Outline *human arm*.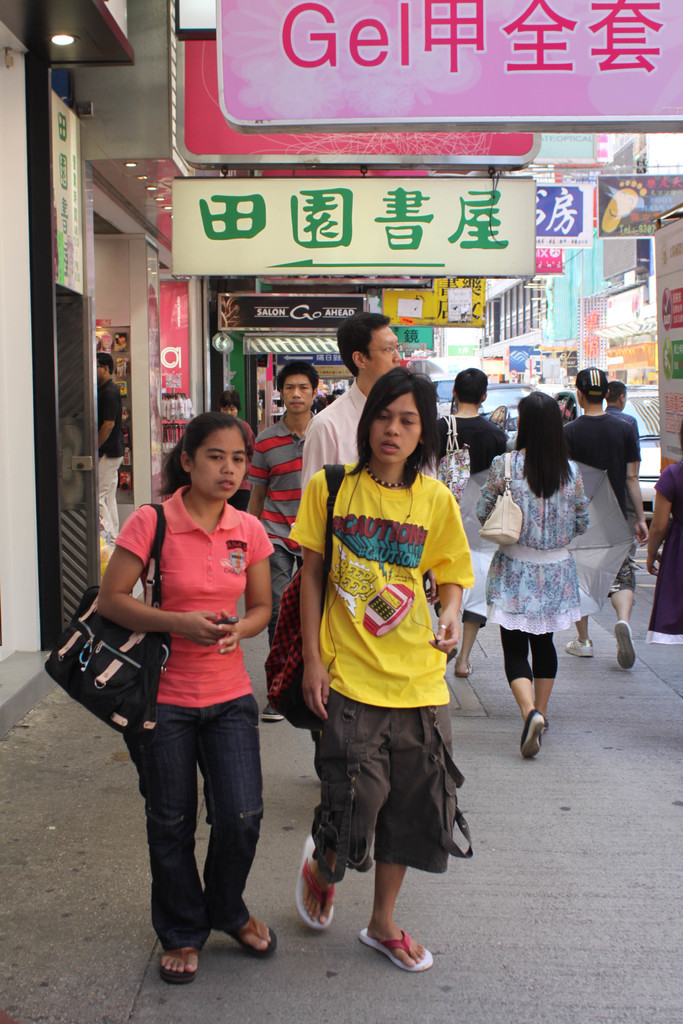
Outline: {"left": 638, "top": 466, "right": 681, "bottom": 581}.
